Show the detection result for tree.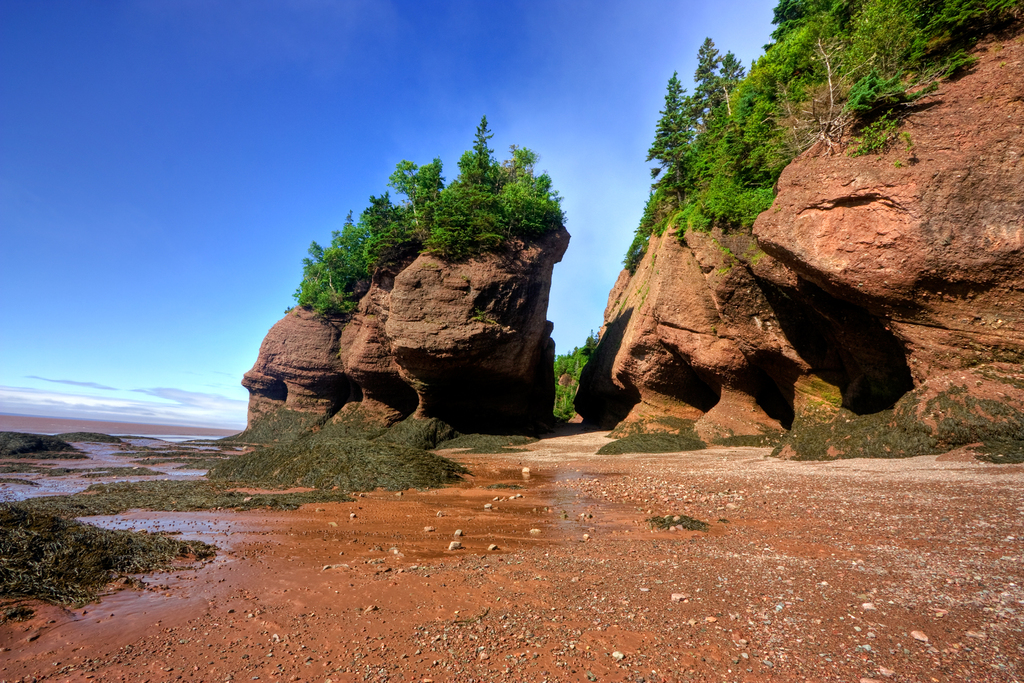
688/37/722/108.
